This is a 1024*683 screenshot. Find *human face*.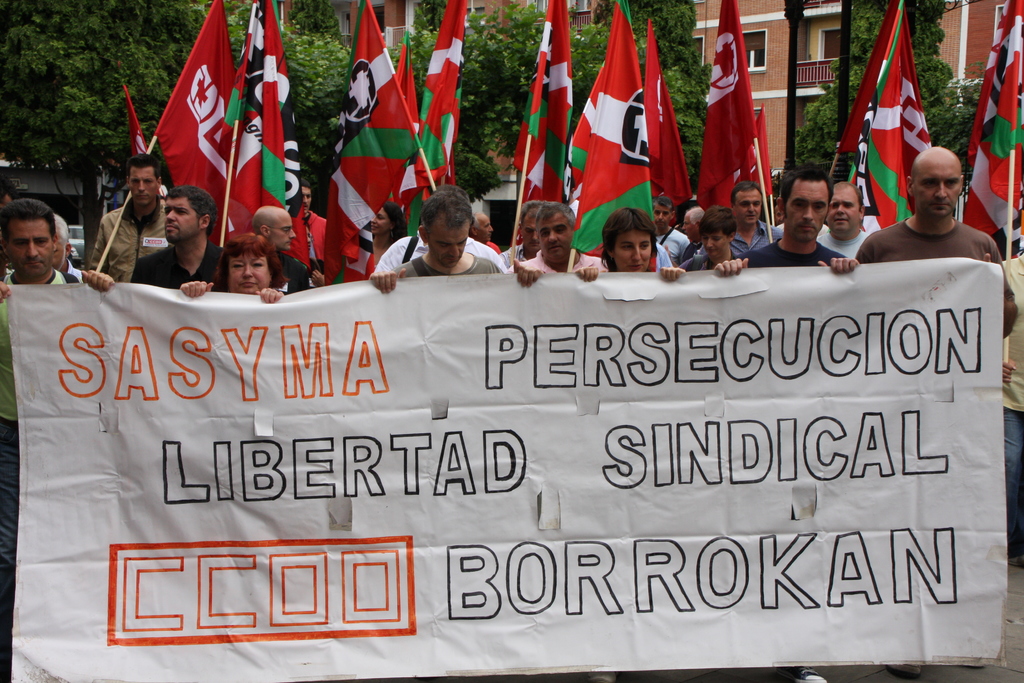
Bounding box: bbox=(124, 174, 156, 210).
